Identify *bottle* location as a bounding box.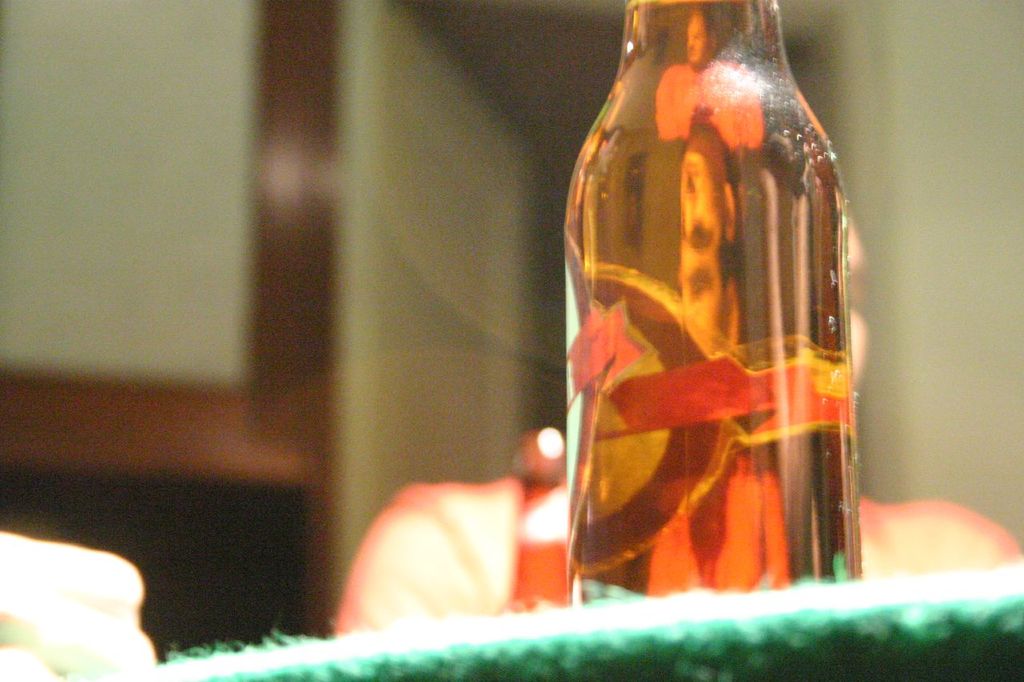
x1=547, y1=0, x2=862, y2=606.
